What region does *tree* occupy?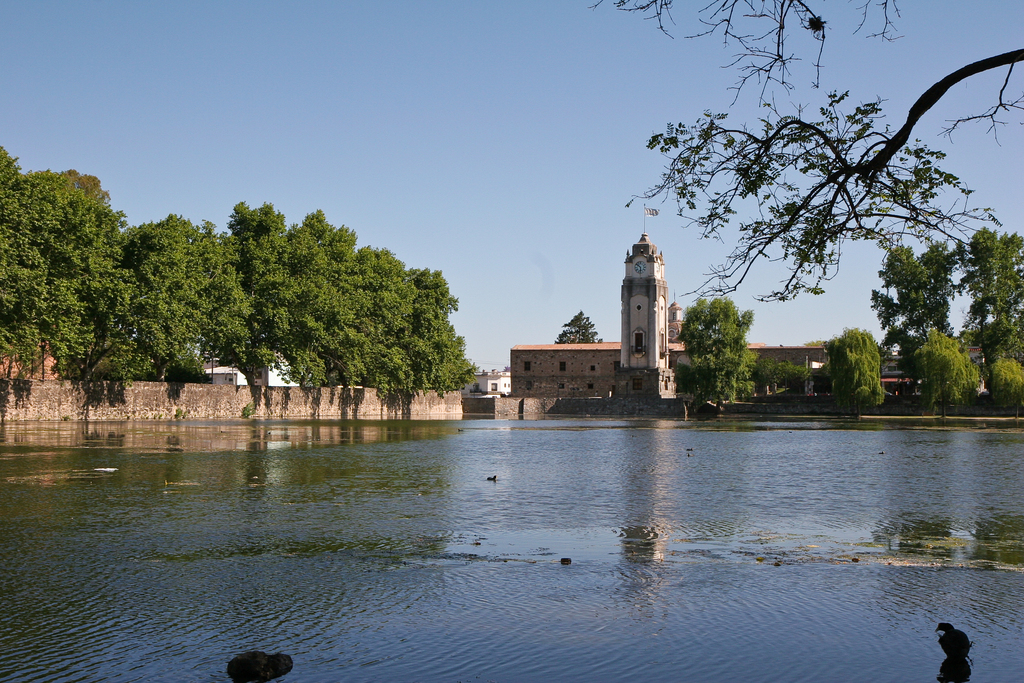
crop(986, 347, 1023, 418).
